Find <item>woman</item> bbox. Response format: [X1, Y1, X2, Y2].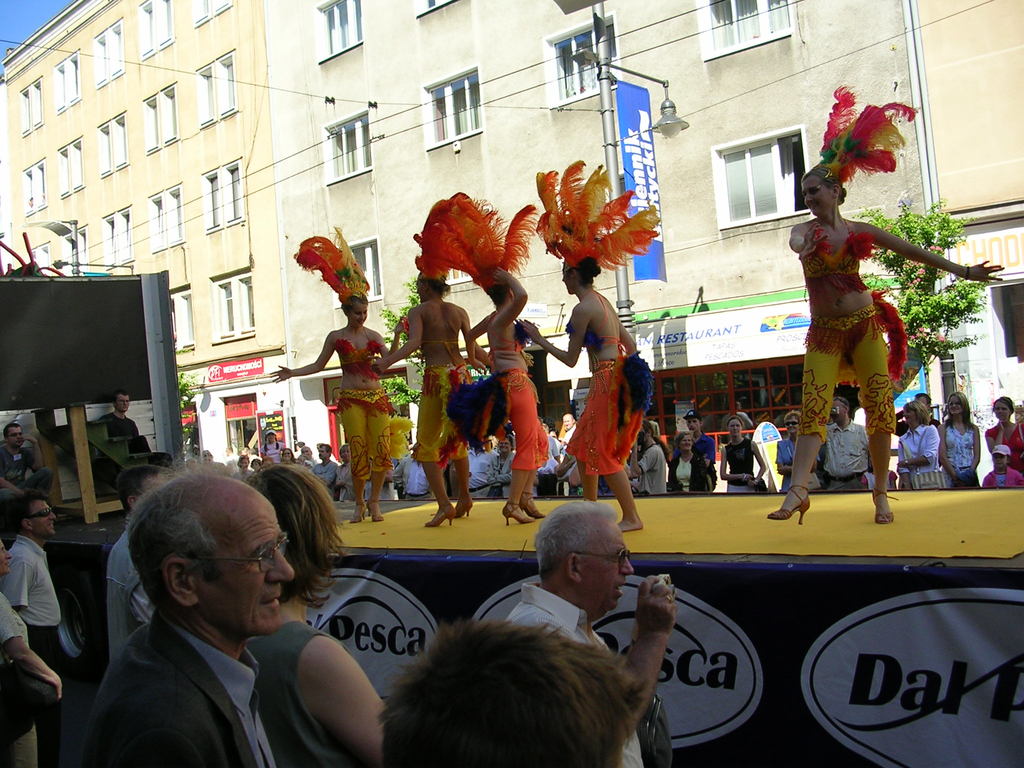
[460, 200, 551, 525].
